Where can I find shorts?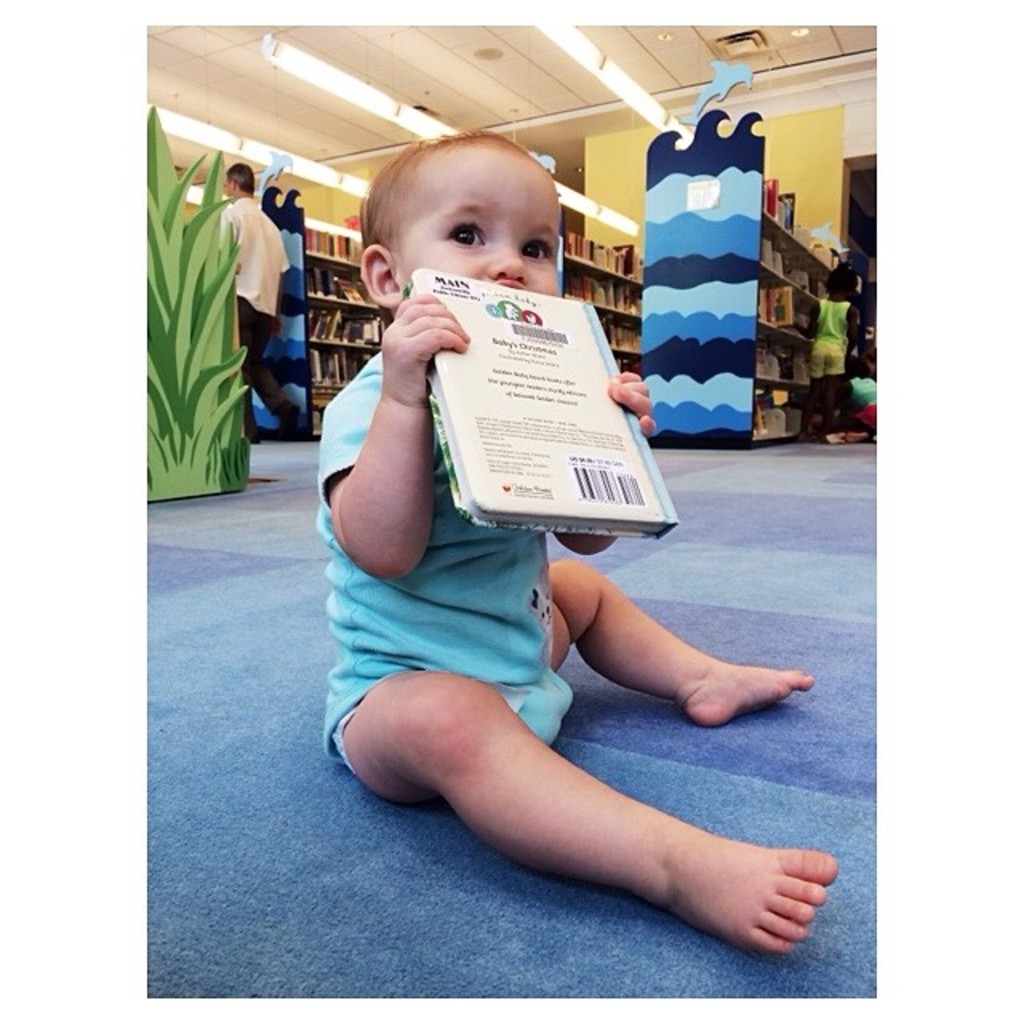
You can find it at BBox(333, 670, 573, 779).
